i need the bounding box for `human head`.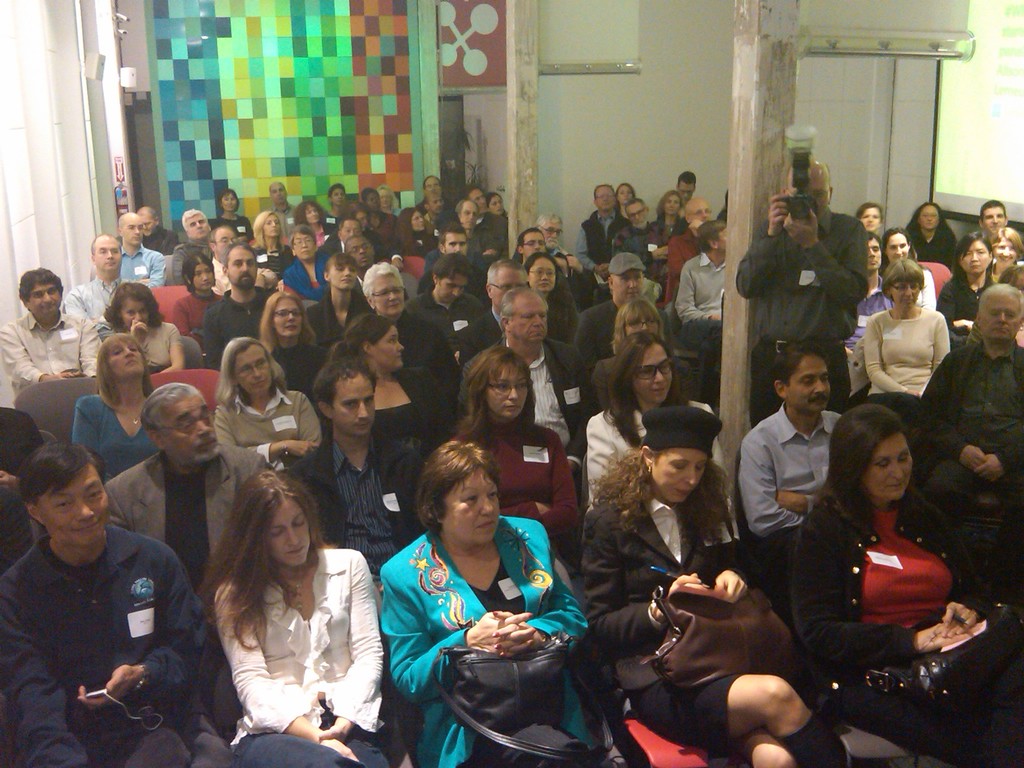
Here it is: region(100, 281, 168, 334).
